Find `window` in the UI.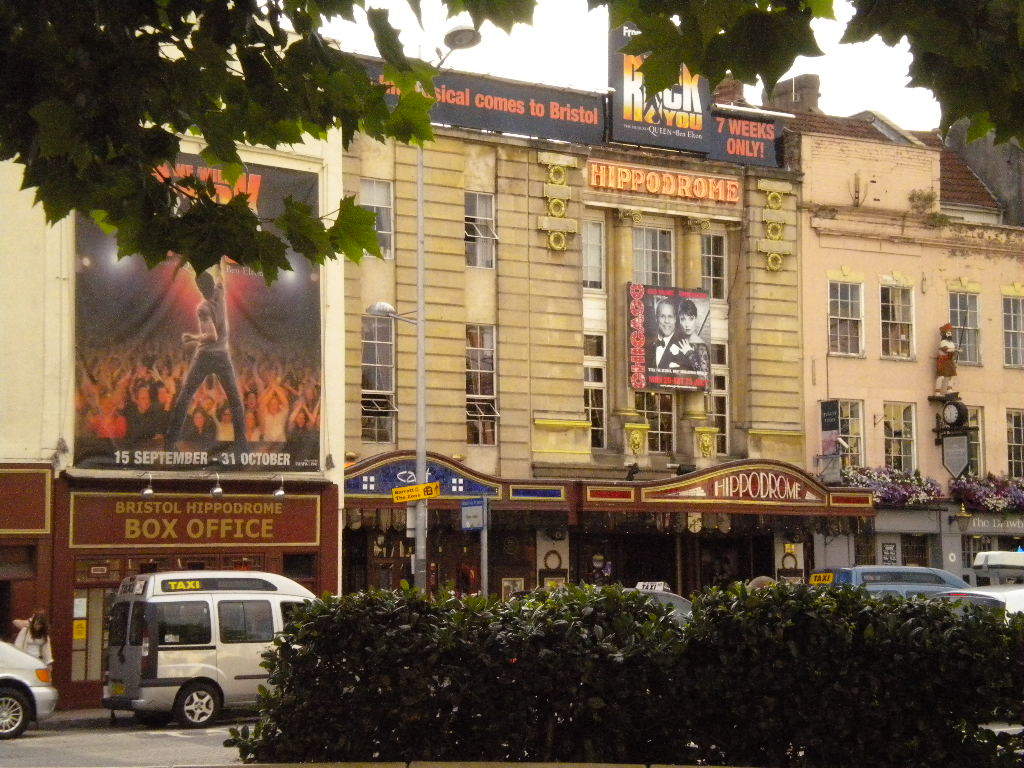
UI element at [948, 292, 981, 365].
